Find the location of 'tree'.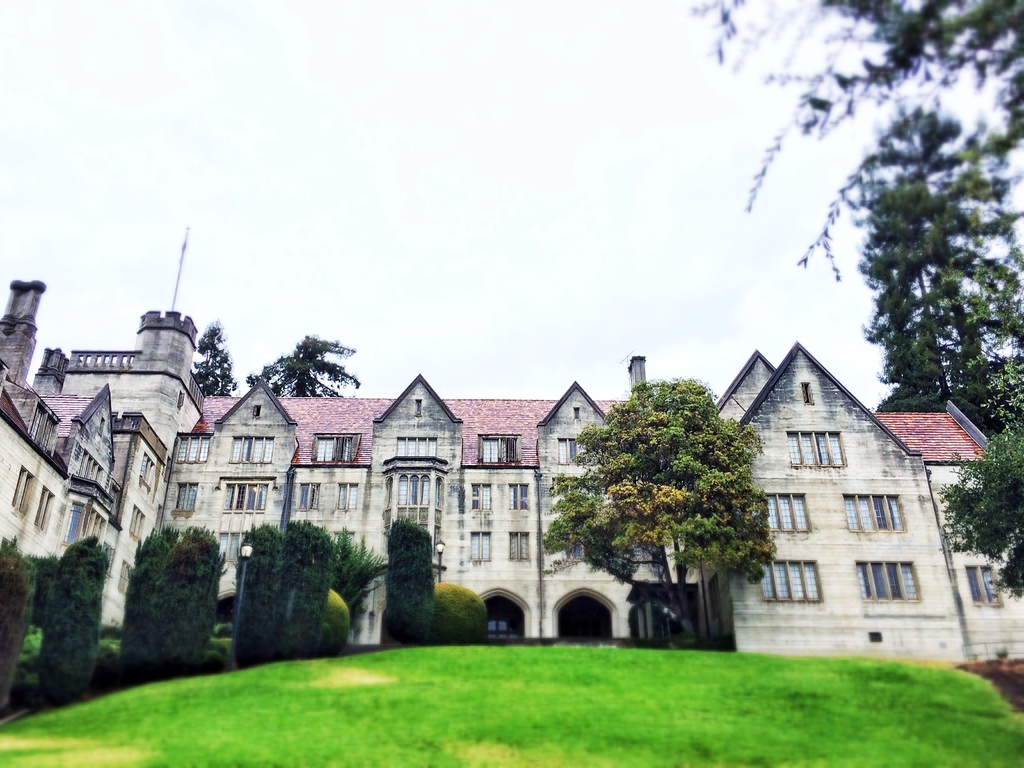
Location: (x1=159, y1=525, x2=215, y2=687).
